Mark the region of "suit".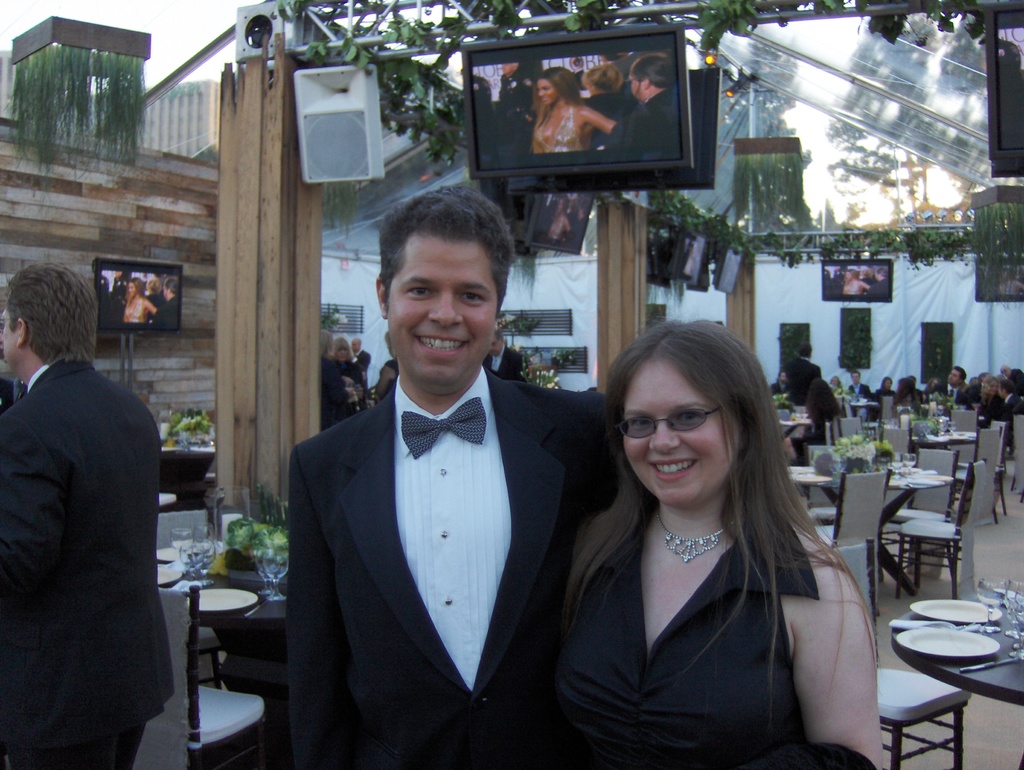
Region: box(320, 355, 350, 434).
